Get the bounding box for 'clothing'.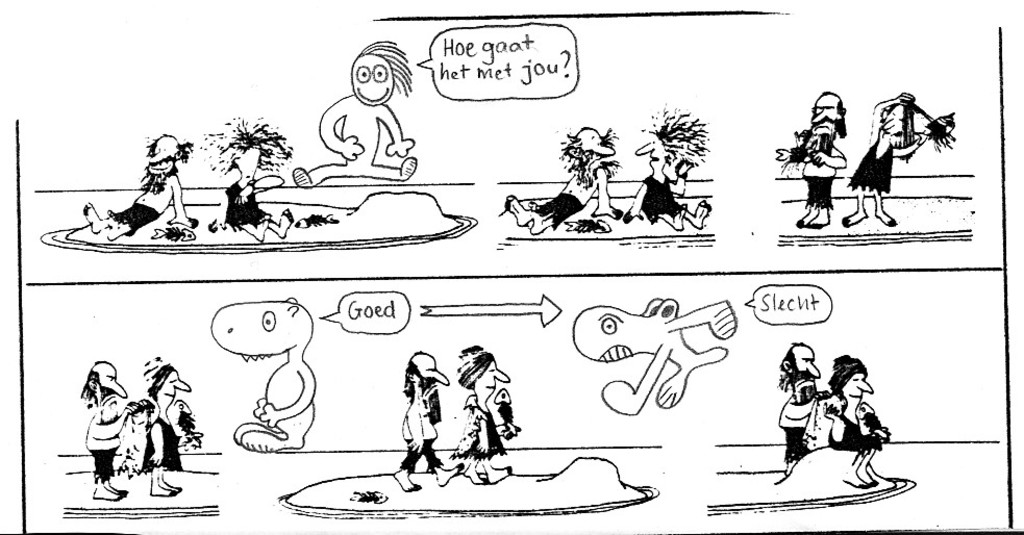
bbox(225, 180, 273, 221).
